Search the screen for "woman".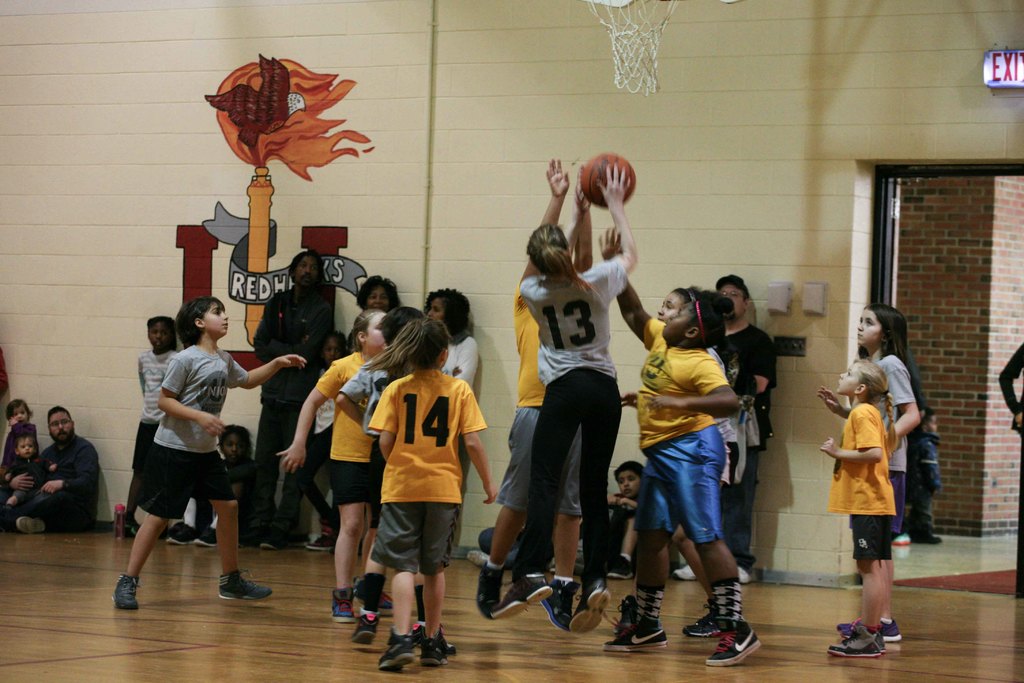
Found at Rect(424, 288, 477, 388).
